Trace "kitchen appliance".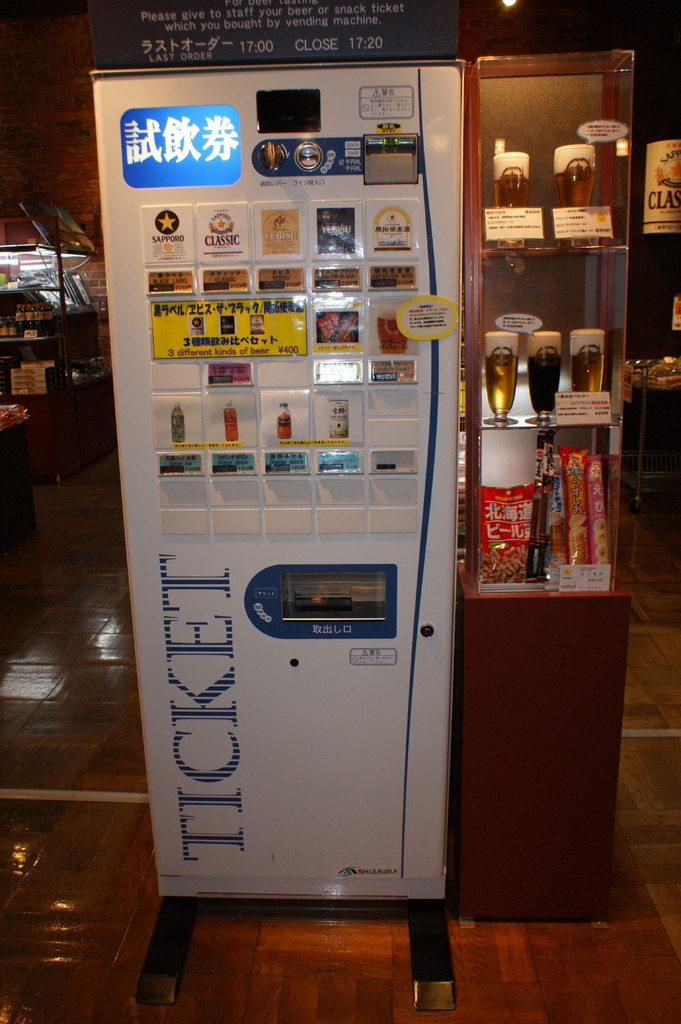
Traced to l=566, t=325, r=607, b=395.
